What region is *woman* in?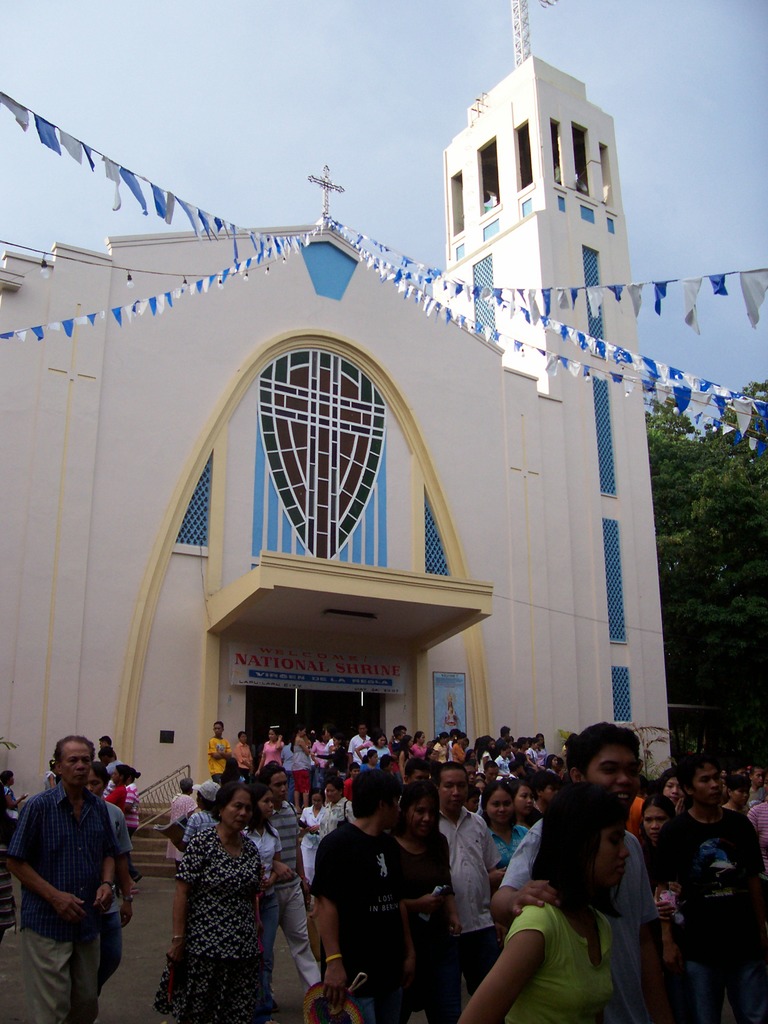
locate(316, 774, 352, 844).
